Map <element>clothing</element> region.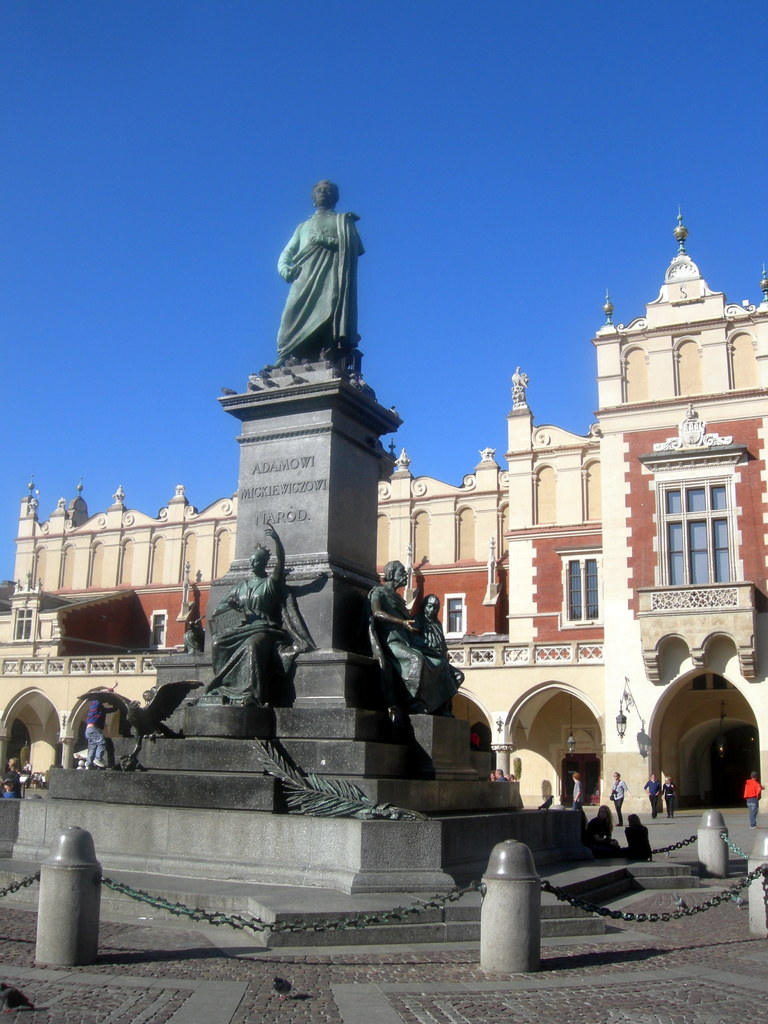
Mapped to rect(610, 774, 622, 829).
